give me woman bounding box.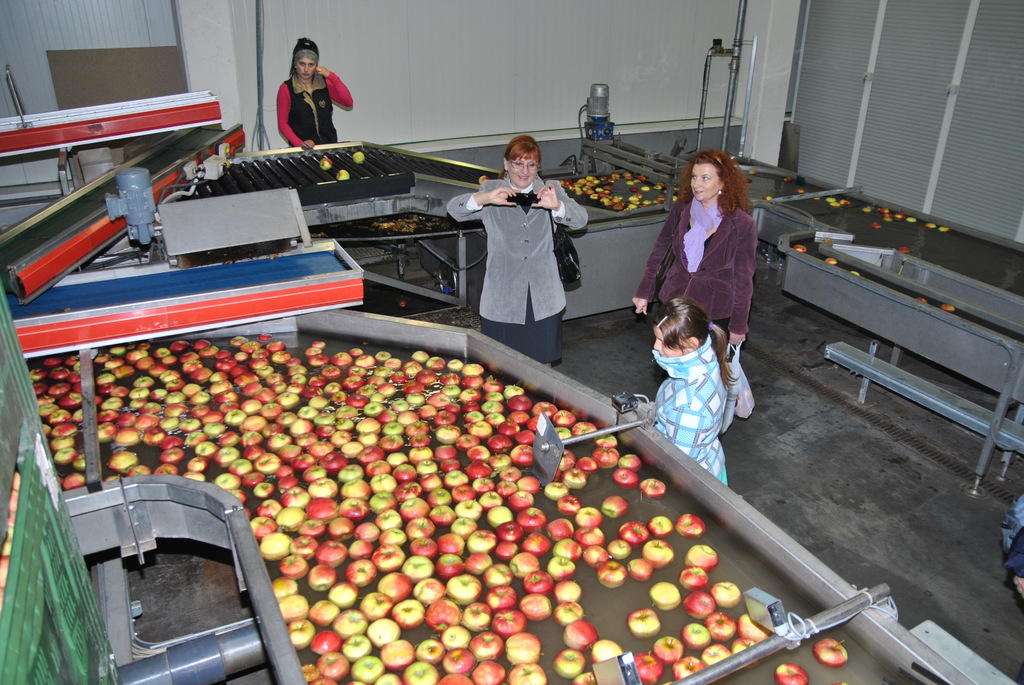
locate(278, 40, 356, 156).
